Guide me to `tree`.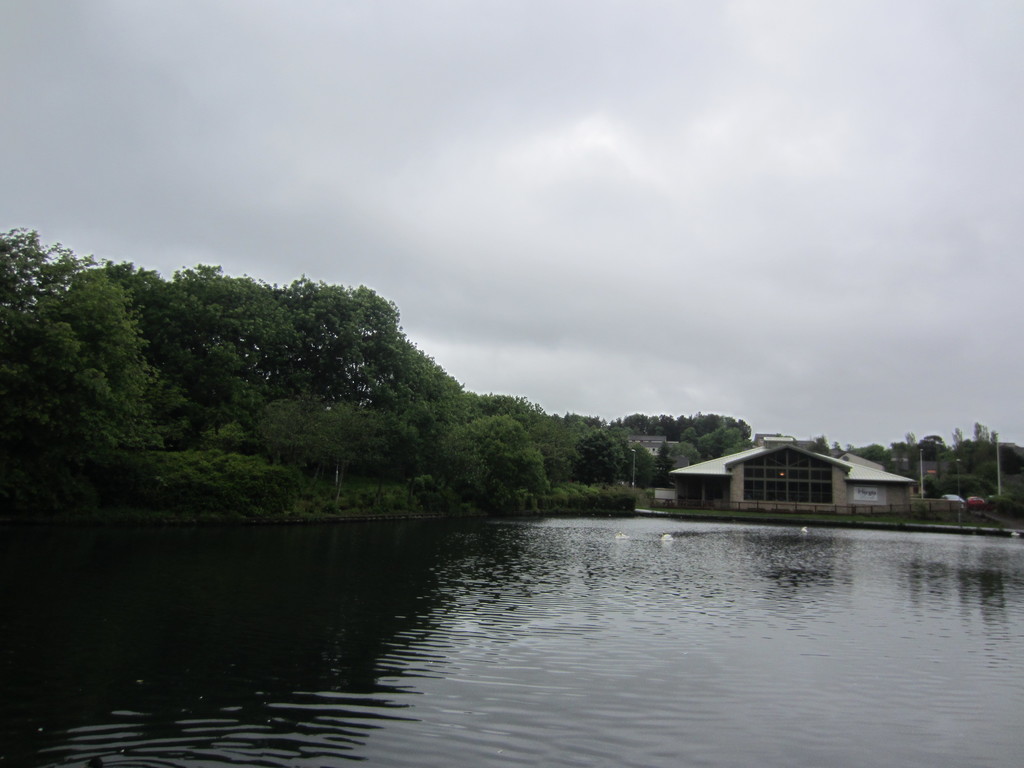
Guidance: left=125, top=264, right=301, bottom=447.
